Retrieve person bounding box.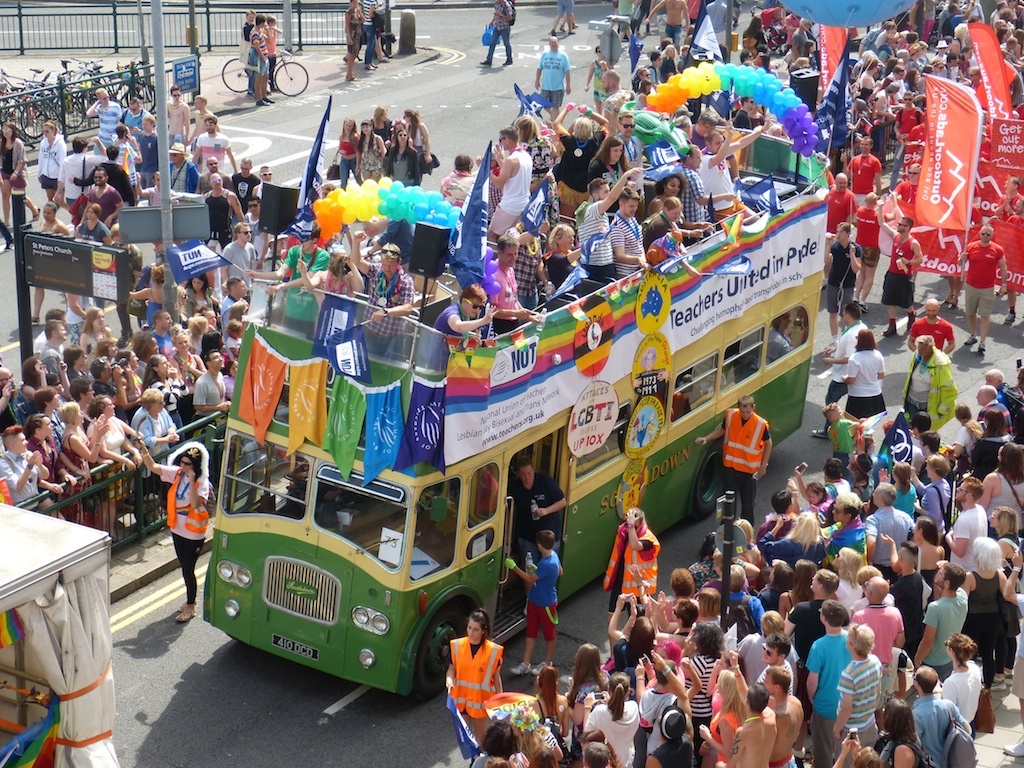
Bounding box: <box>444,603,505,750</box>.
